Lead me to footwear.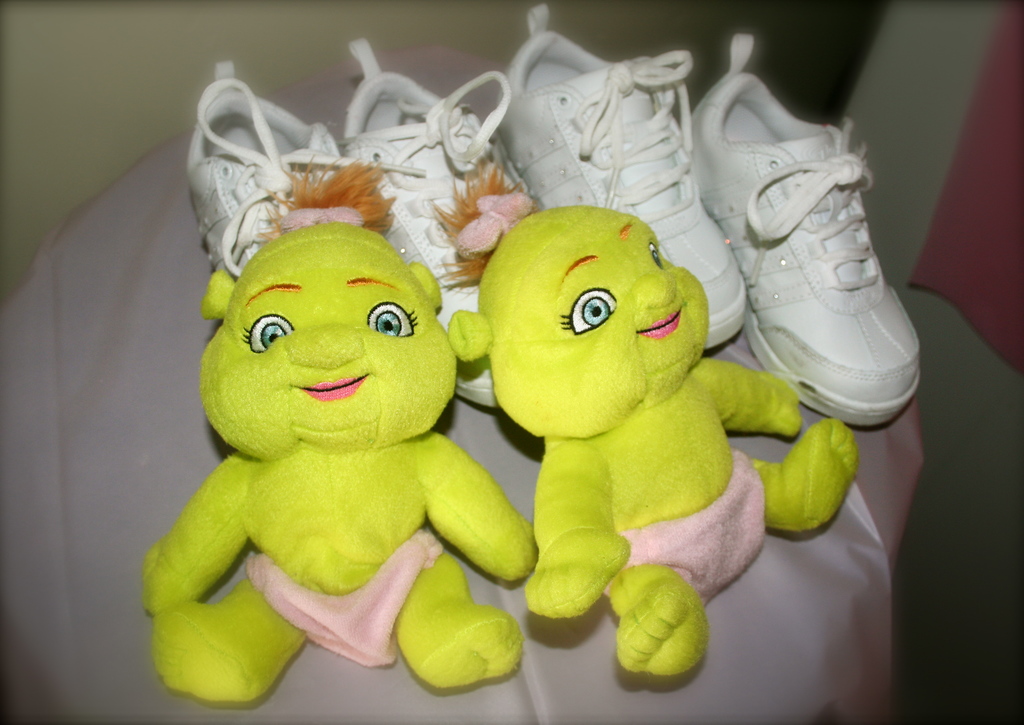
Lead to left=343, top=36, right=542, bottom=412.
